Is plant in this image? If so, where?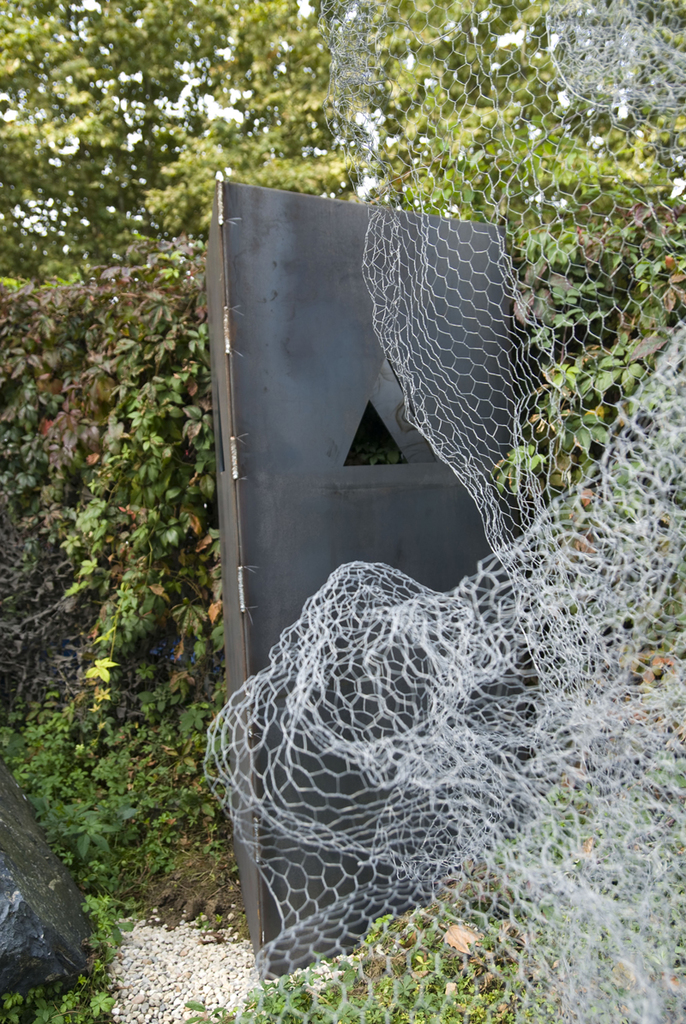
Yes, at {"x1": 187, "y1": 996, "x2": 227, "y2": 1023}.
